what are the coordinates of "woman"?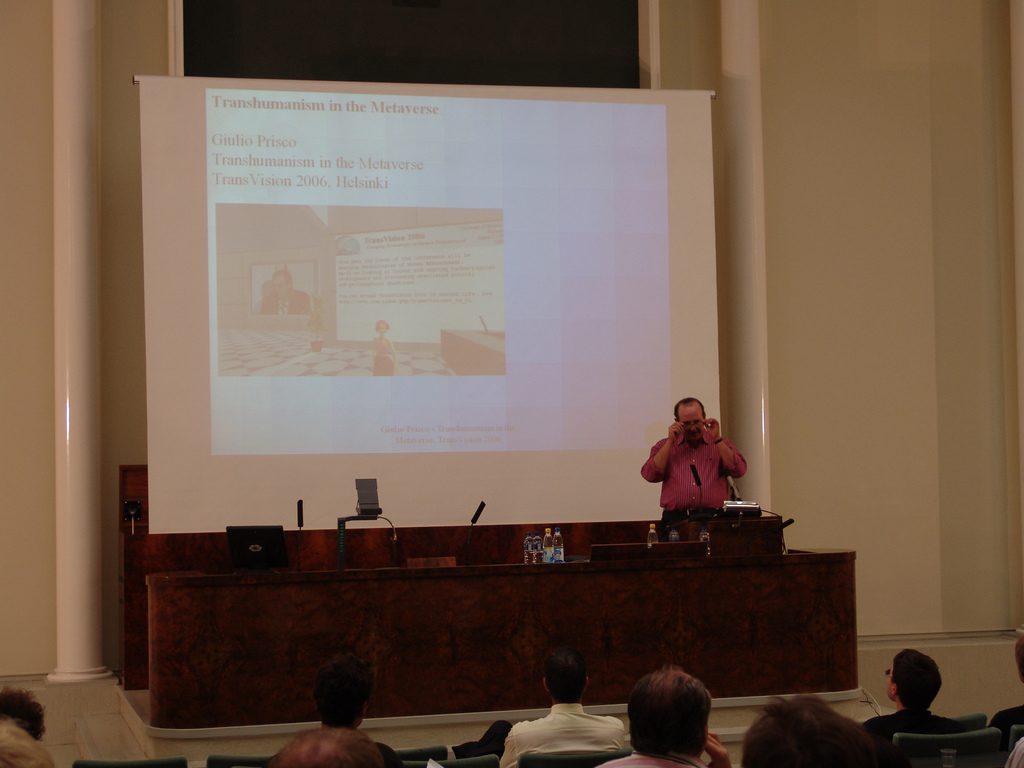
box(0, 684, 53, 767).
